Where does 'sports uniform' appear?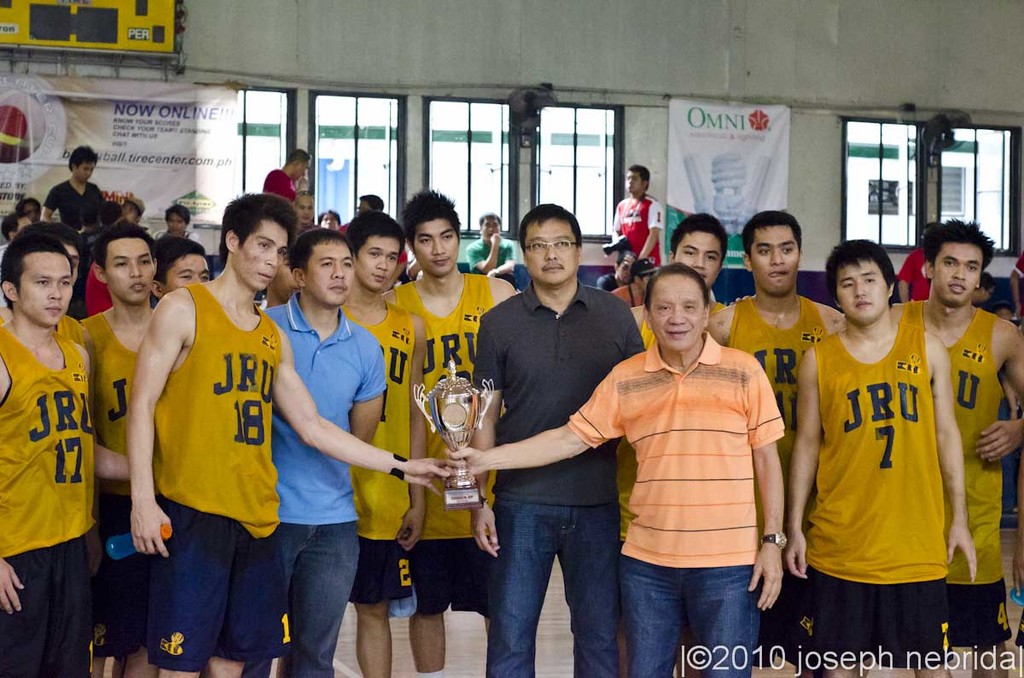
Appears at Rect(893, 298, 1013, 660).
